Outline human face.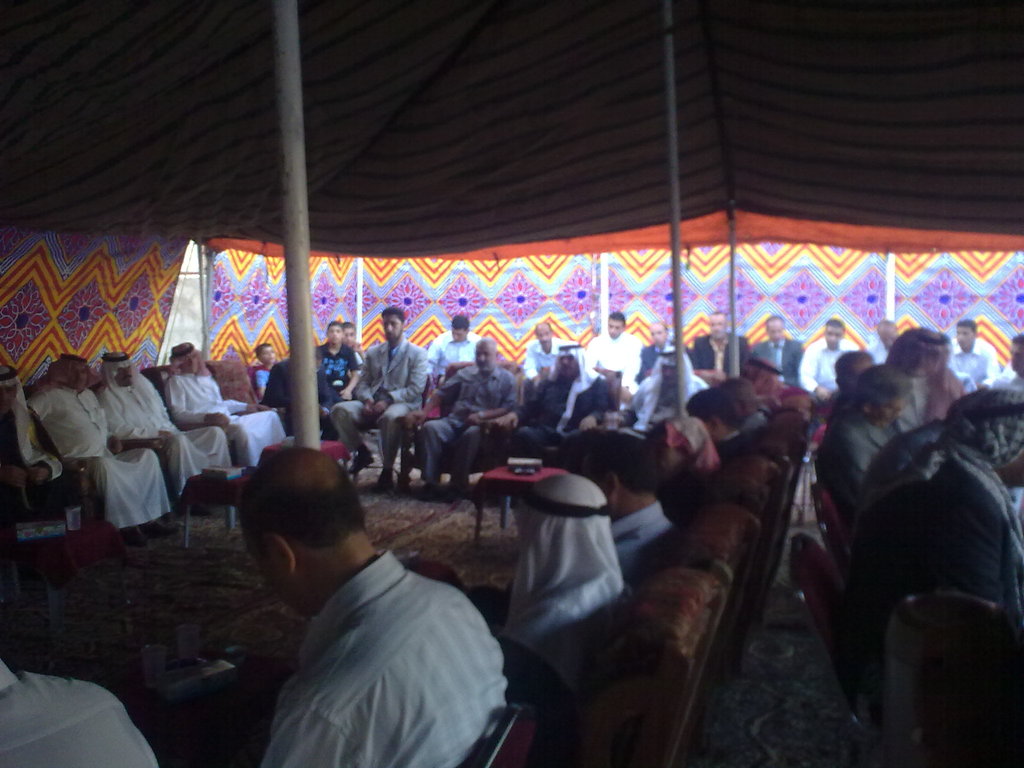
Outline: [79,365,86,399].
